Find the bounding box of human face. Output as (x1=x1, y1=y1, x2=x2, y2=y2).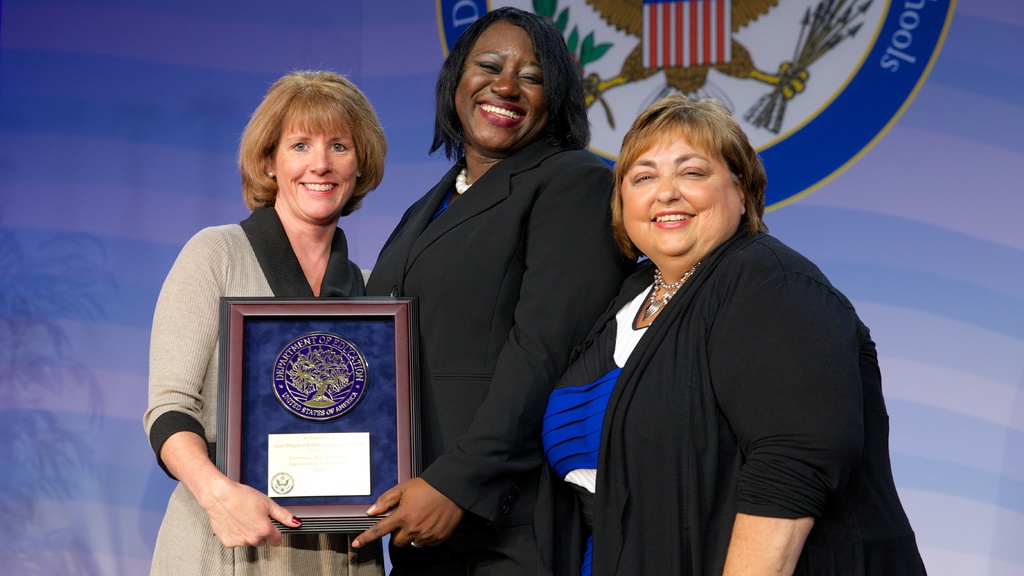
(x1=459, y1=22, x2=544, y2=151).
